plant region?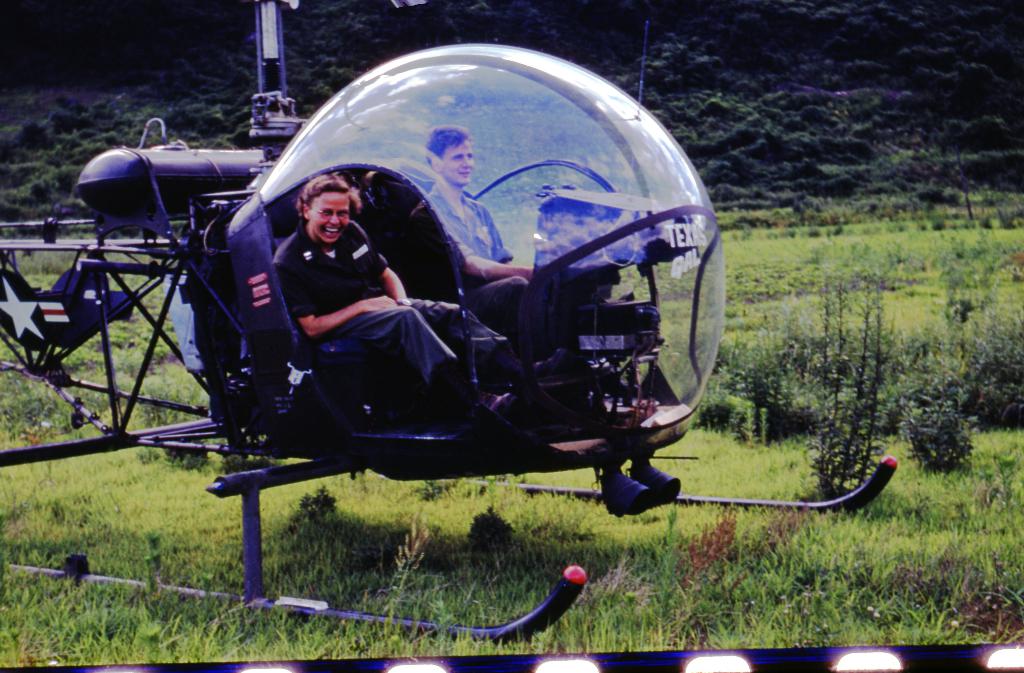
{"left": 897, "top": 394, "right": 979, "bottom": 475}
